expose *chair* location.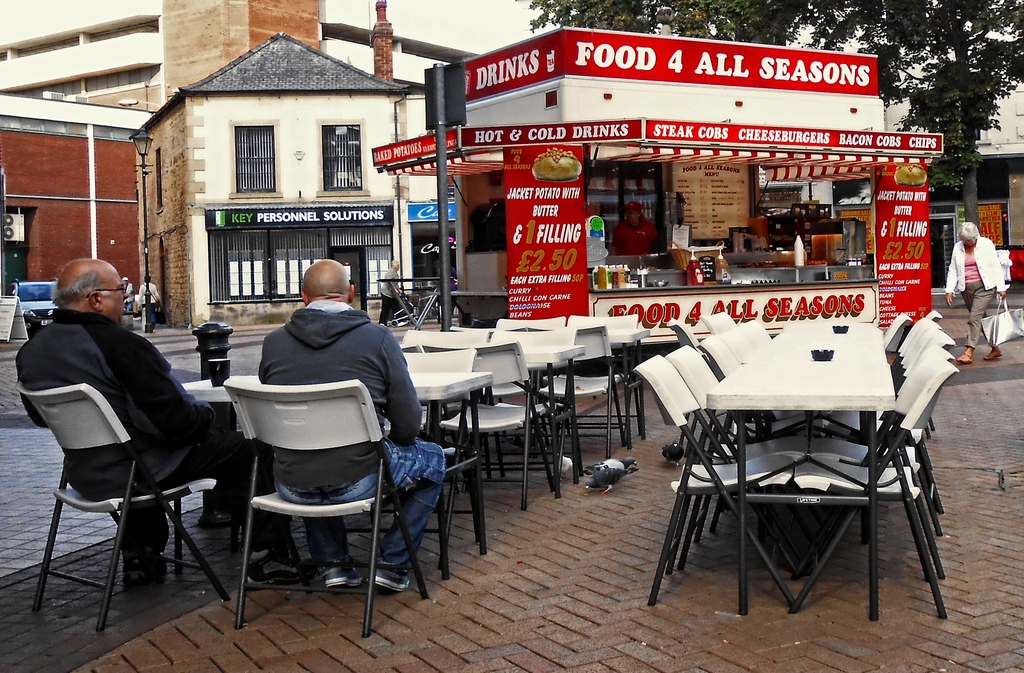
Exposed at [223, 375, 430, 640].
